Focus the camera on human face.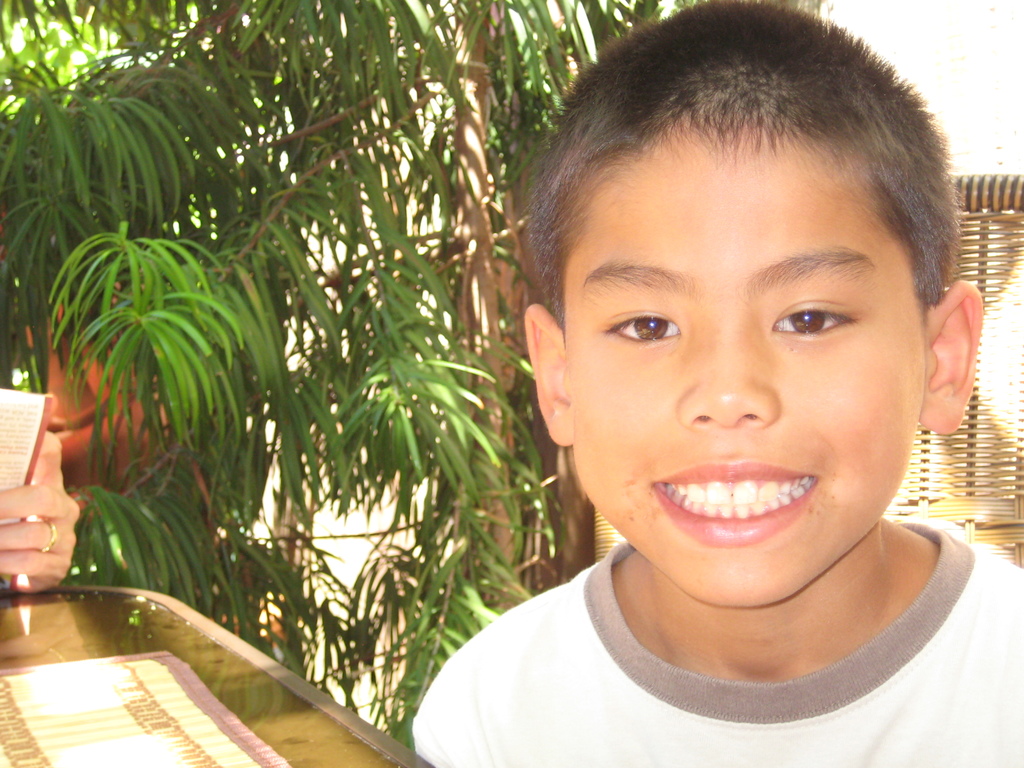
Focus region: l=566, t=135, r=928, b=610.
